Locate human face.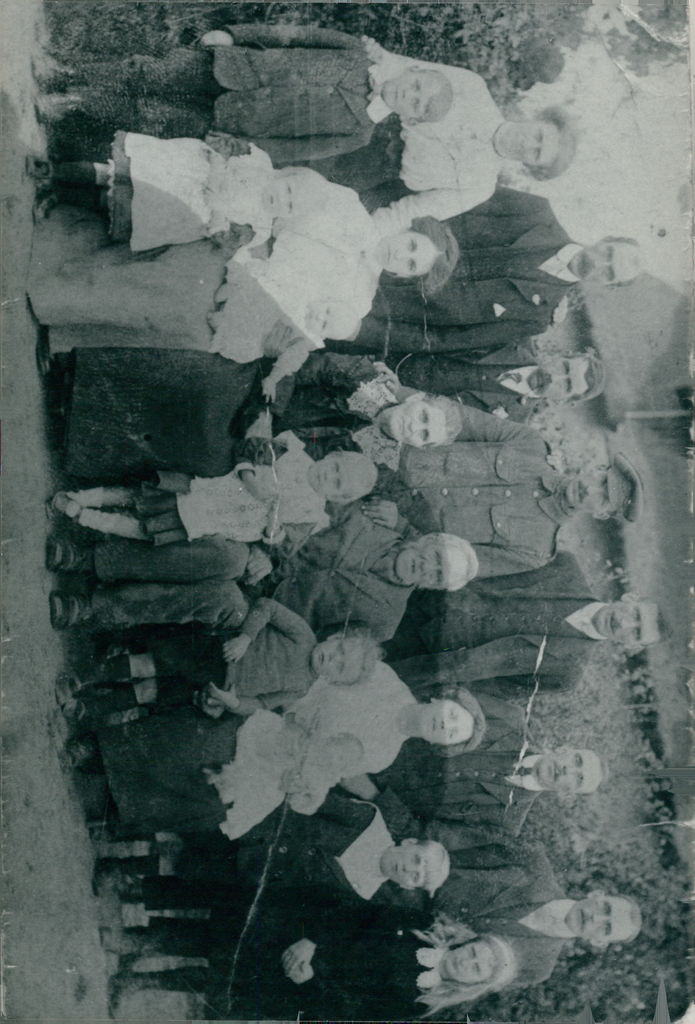
Bounding box: [left=566, top=896, right=635, bottom=943].
